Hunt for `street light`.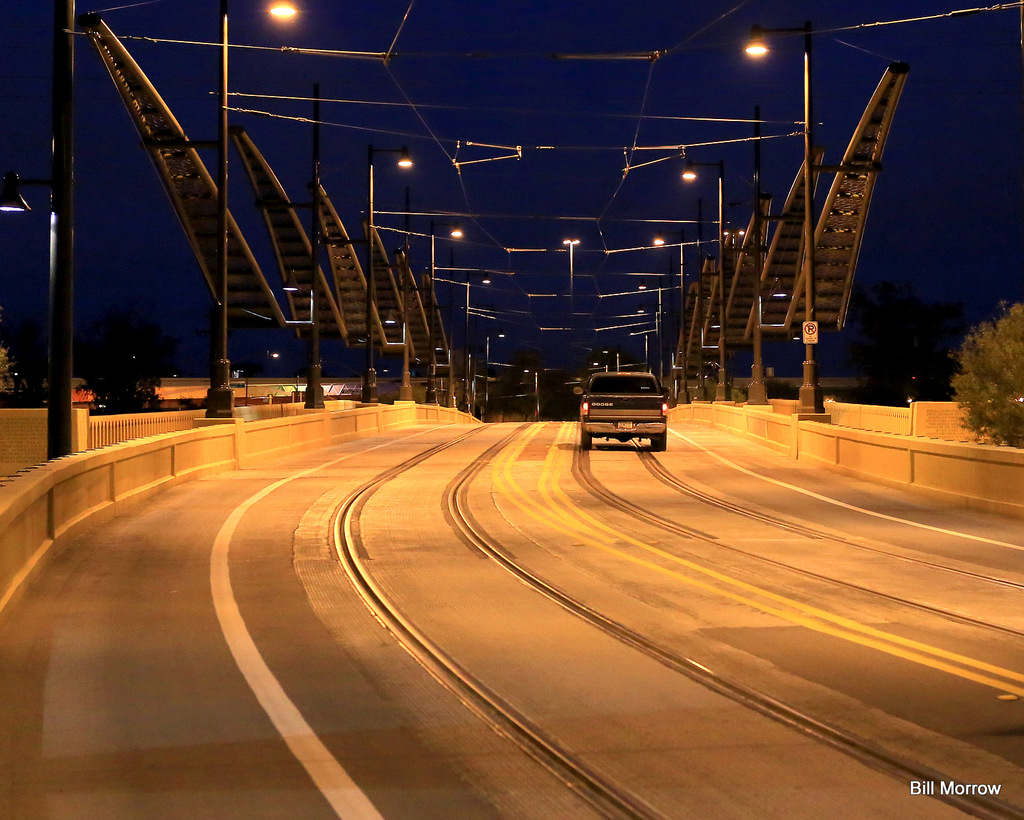
Hunted down at bbox=[653, 227, 703, 400].
